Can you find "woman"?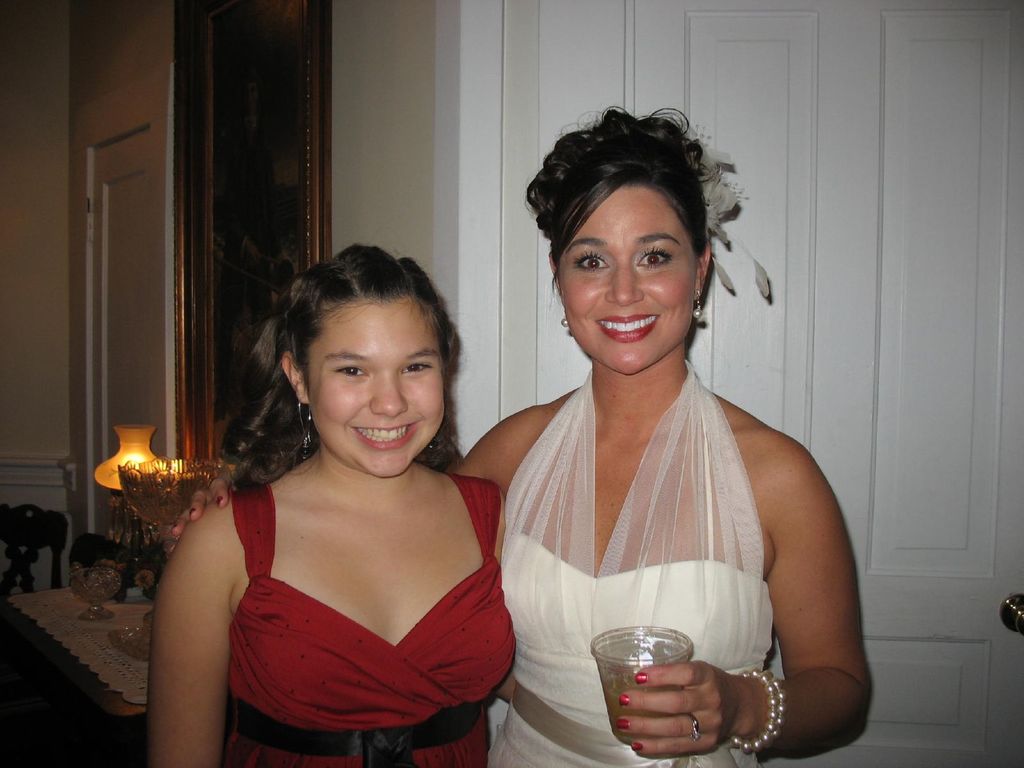
Yes, bounding box: x1=163, y1=102, x2=872, y2=767.
